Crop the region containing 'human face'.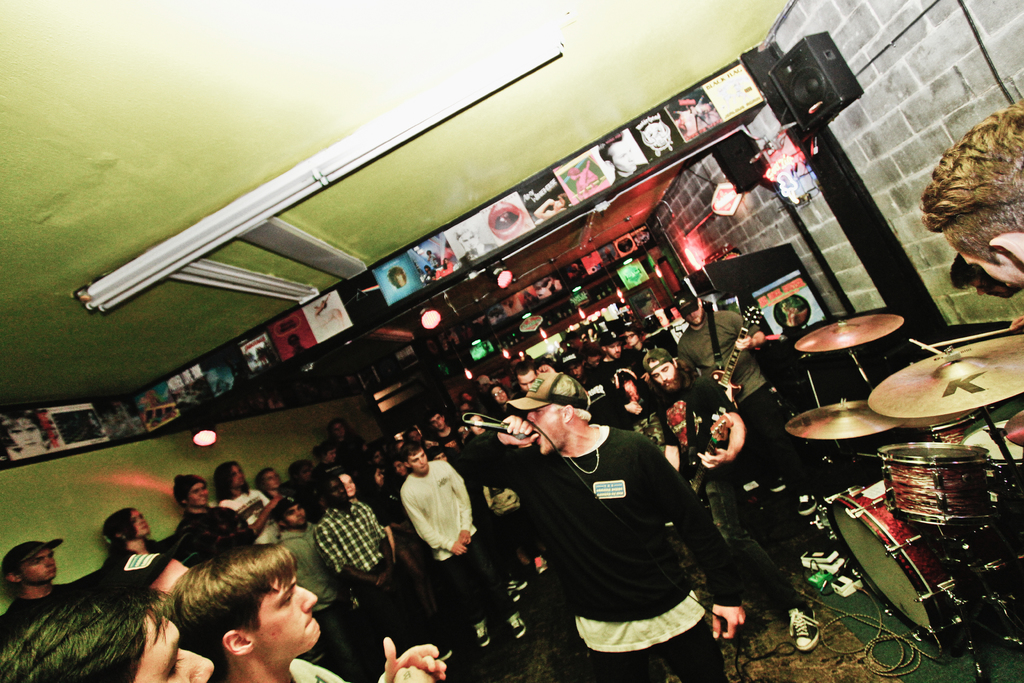
Crop region: BBox(517, 374, 540, 393).
